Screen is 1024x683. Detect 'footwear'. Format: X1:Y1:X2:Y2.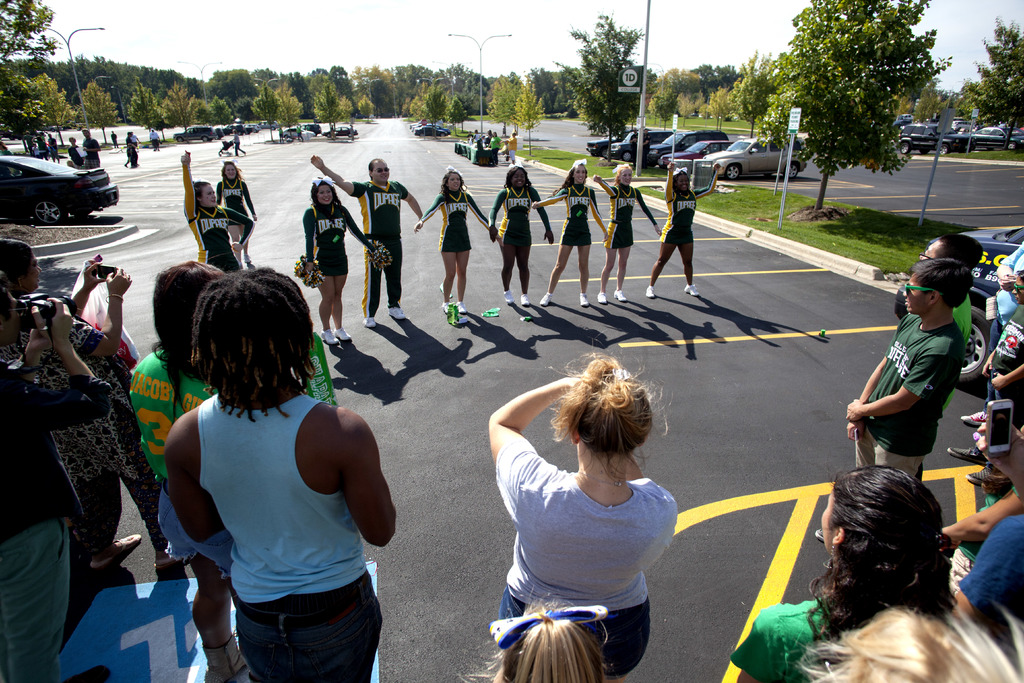
388:305:406:322.
